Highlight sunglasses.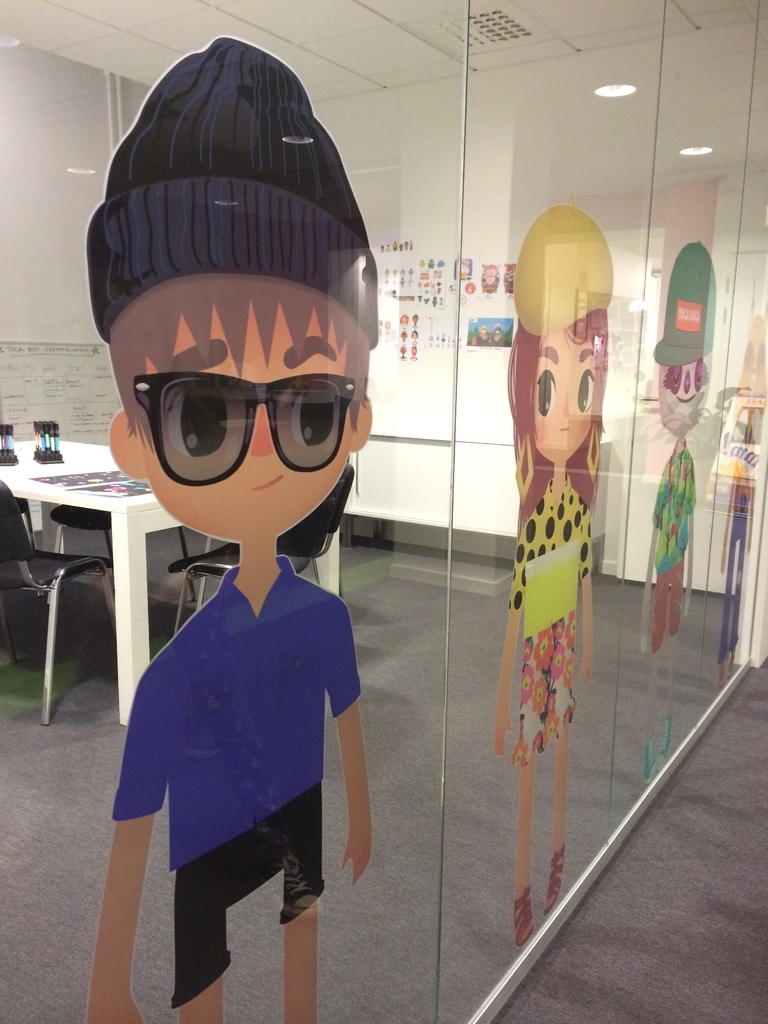
Highlighted region: (left=136, top=372, right=357, bottom=488).
